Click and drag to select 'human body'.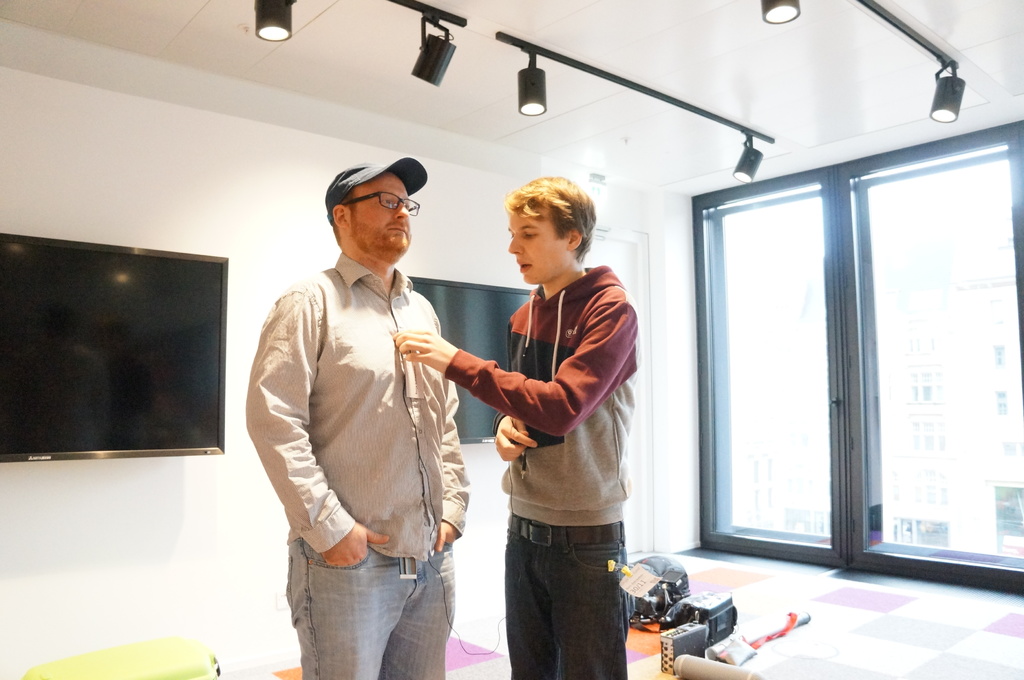
Selection: {"left": 246, "top": 254, "right": 473, "bottom": 679}.
